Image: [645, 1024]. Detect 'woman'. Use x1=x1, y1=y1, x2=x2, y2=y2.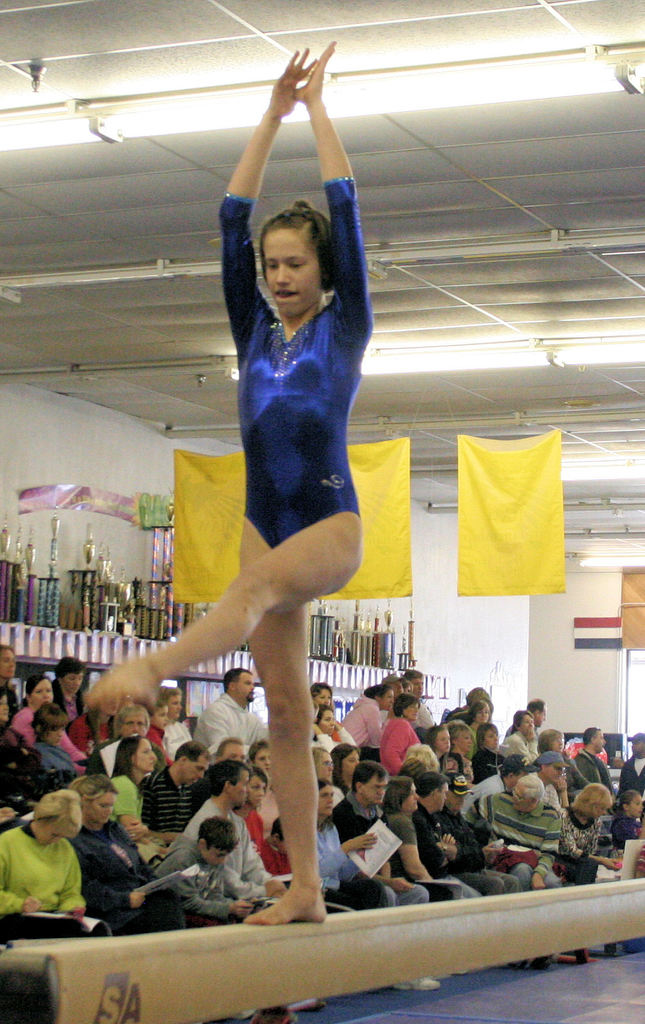
x1=33, y1=704, x2=69, y2=778.
